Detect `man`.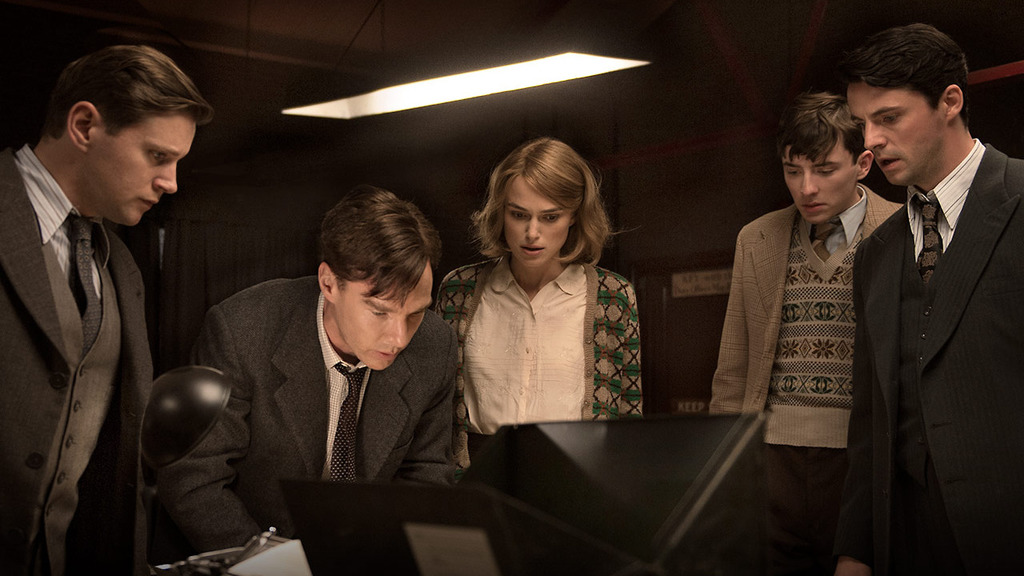
Detected at (left=0, top=45, right=210, bottom=575).
